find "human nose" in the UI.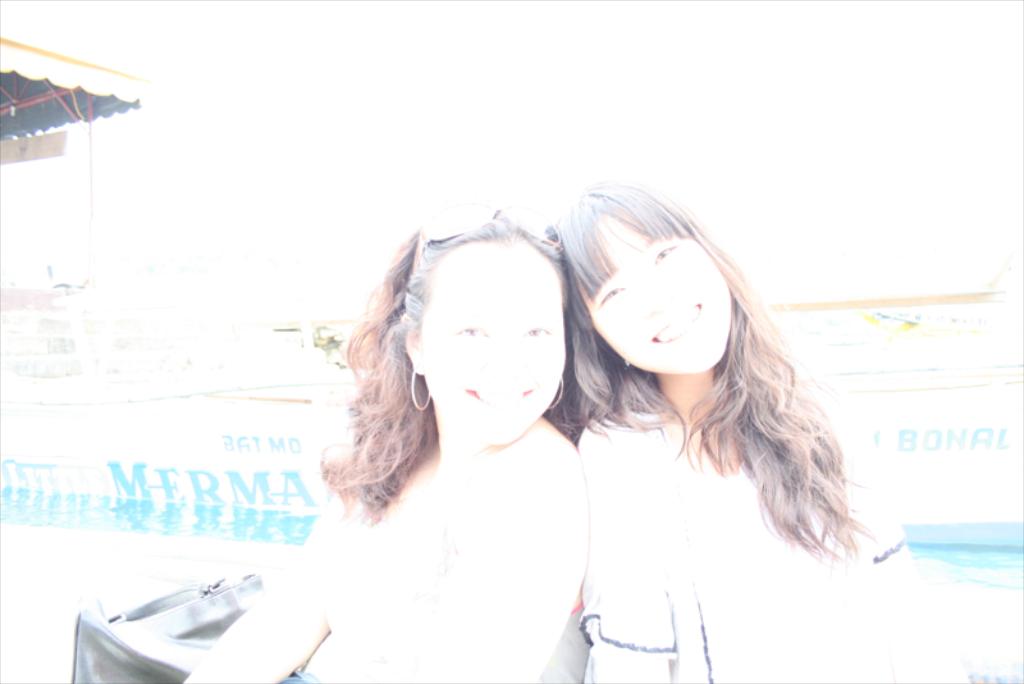
UI element at [641, 272, 675, 318].
